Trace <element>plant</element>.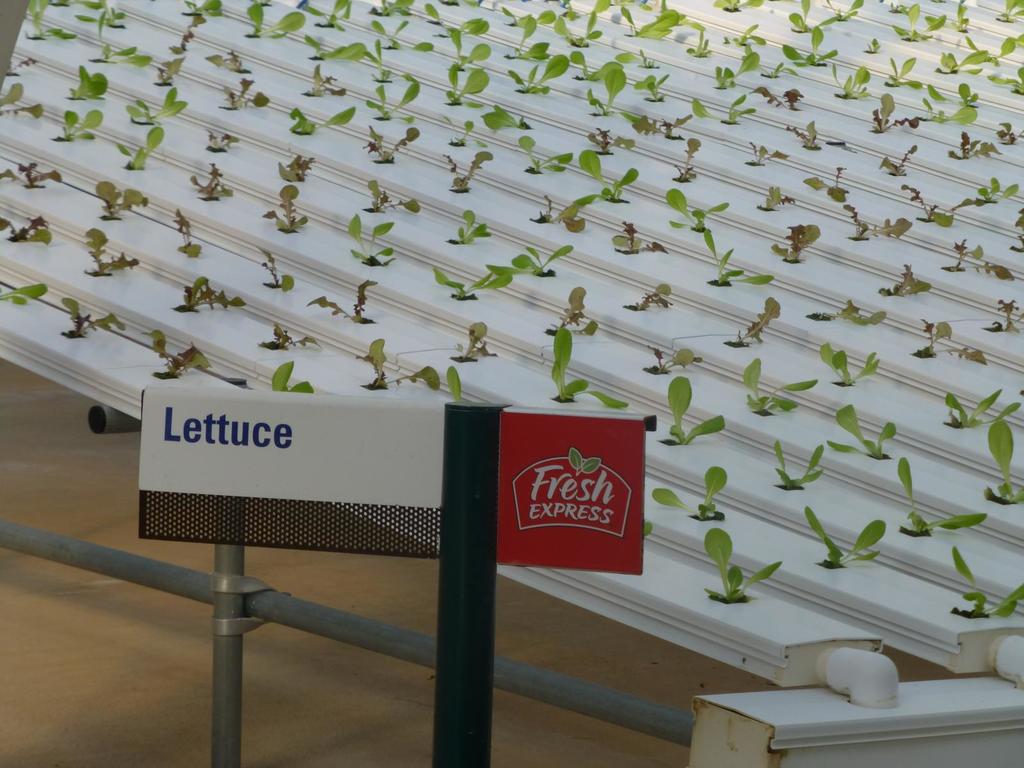
Traced to (761, 184, 796, 216).
